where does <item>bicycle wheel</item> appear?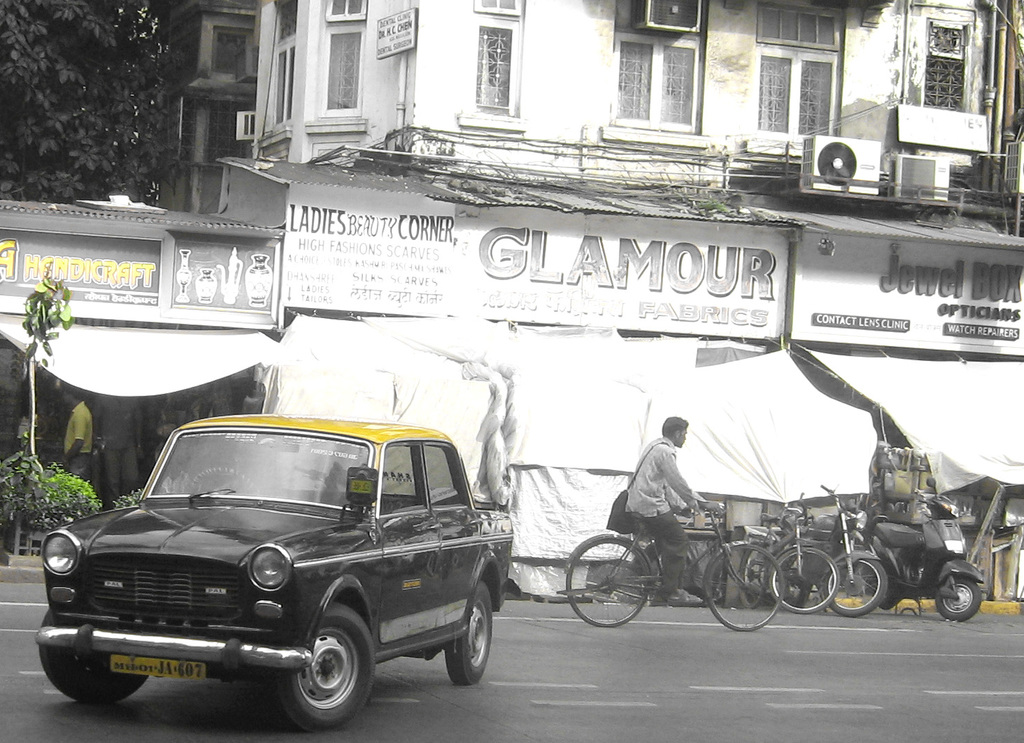
Appears at 565/533/651/628.
